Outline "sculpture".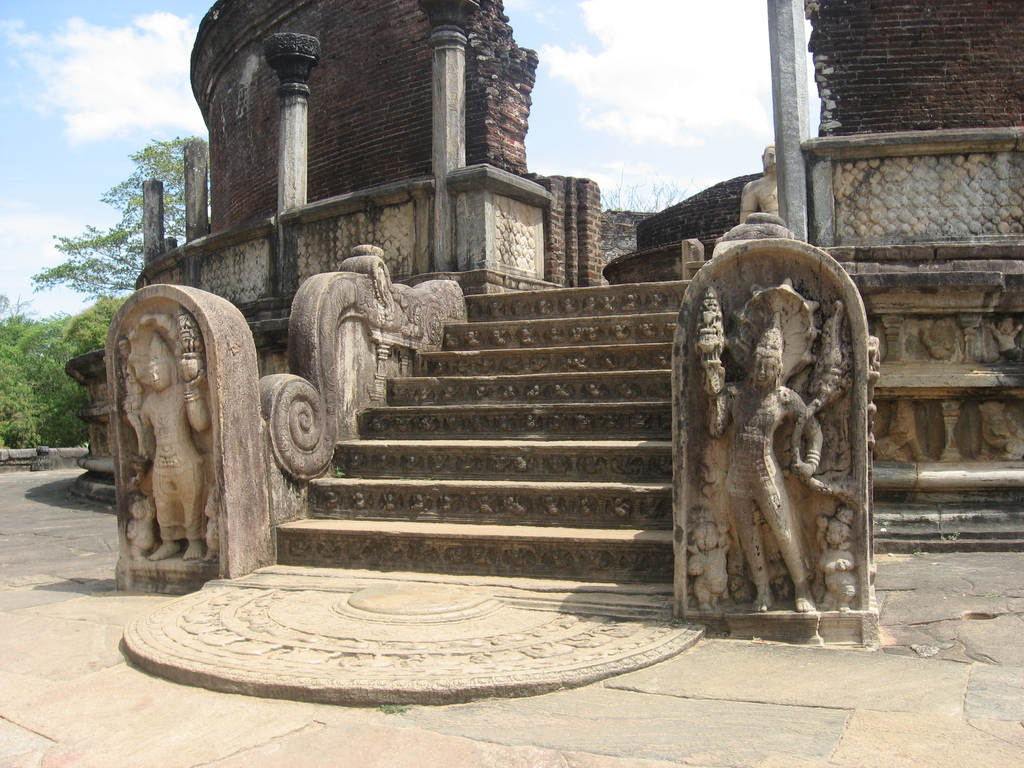
Outline: 542/492/564/518.
